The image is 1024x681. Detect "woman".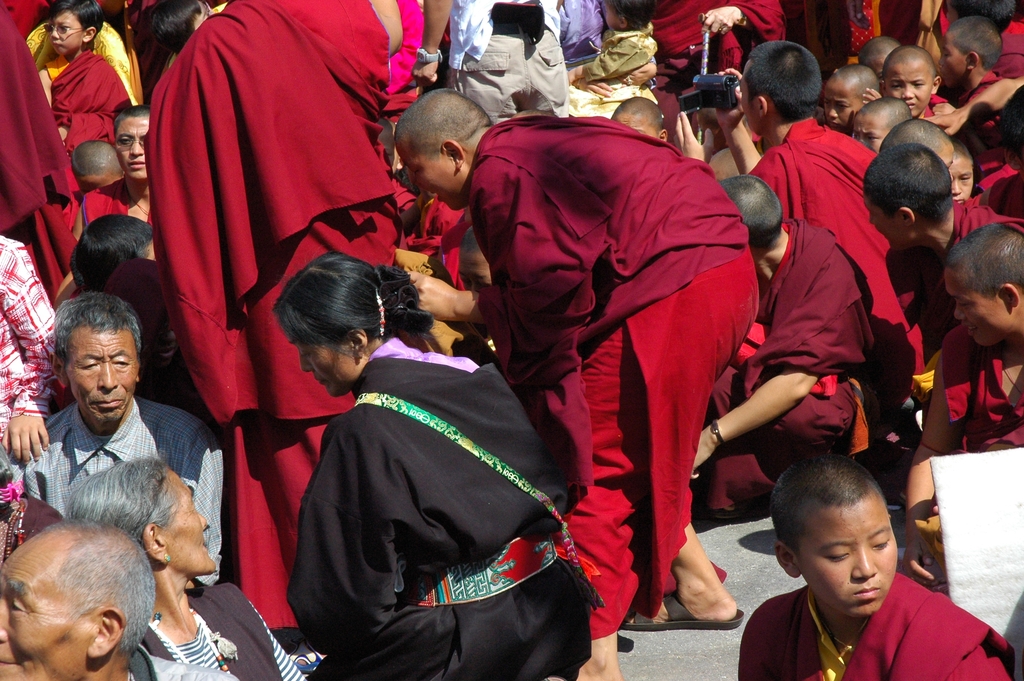
Detection: 275,230,600,666.
